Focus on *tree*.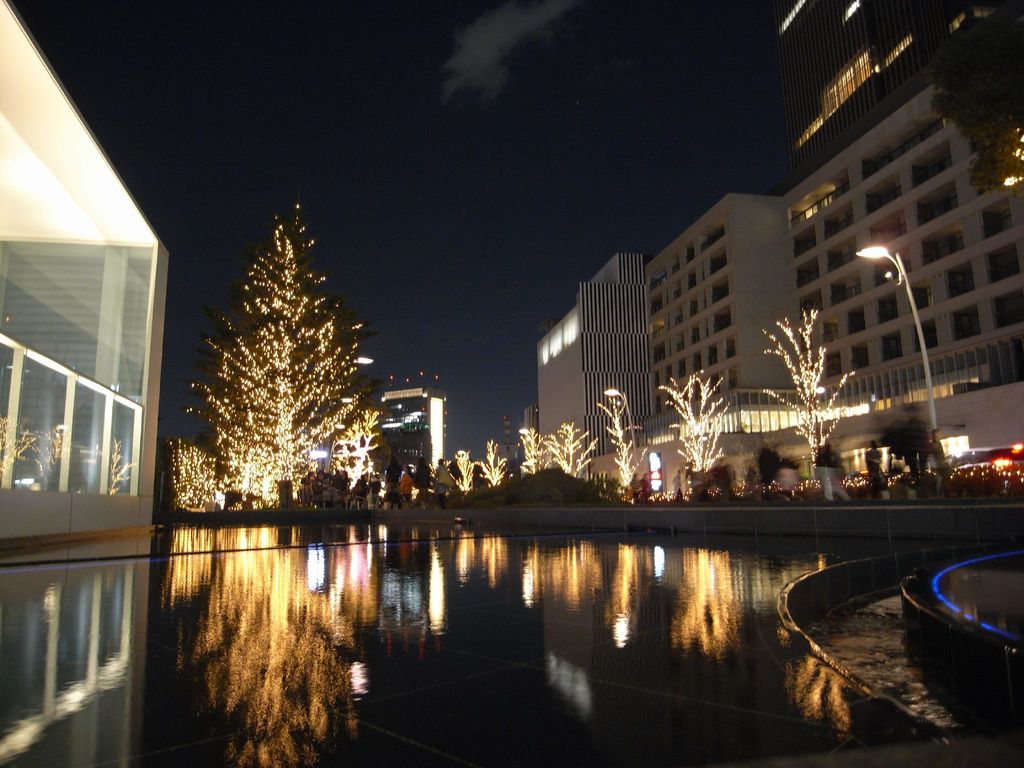
Focused at [left=162, top=200, right=378, bottom=506].
